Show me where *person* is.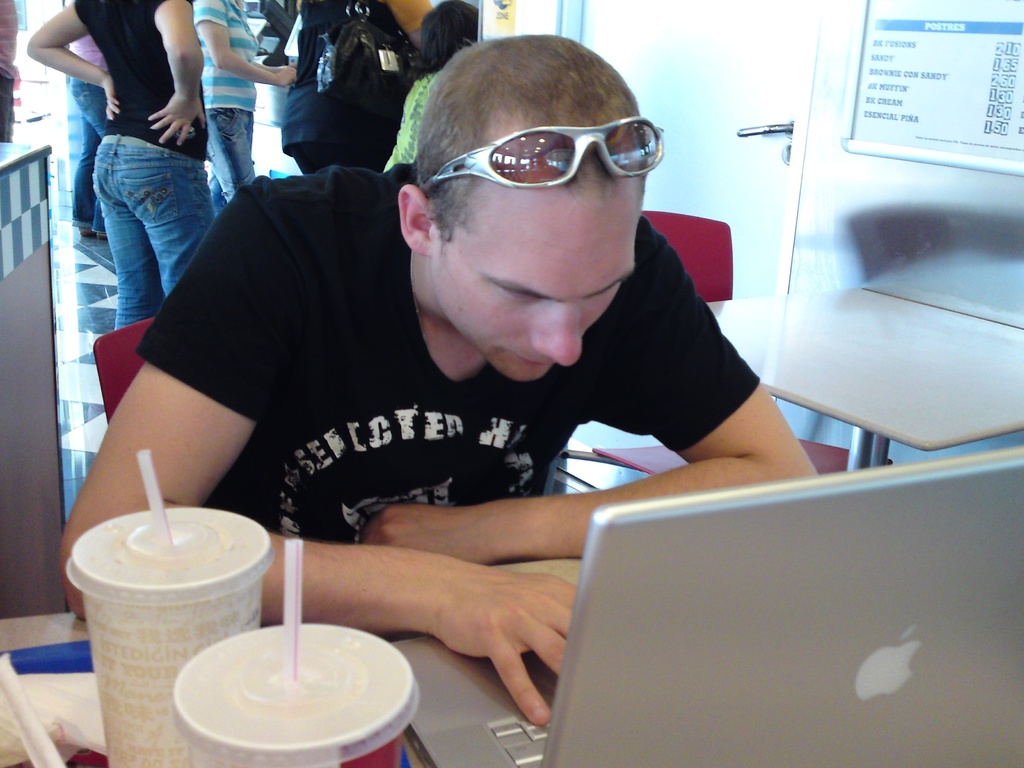
*person* is at detection(58, 24, 828, 724).
